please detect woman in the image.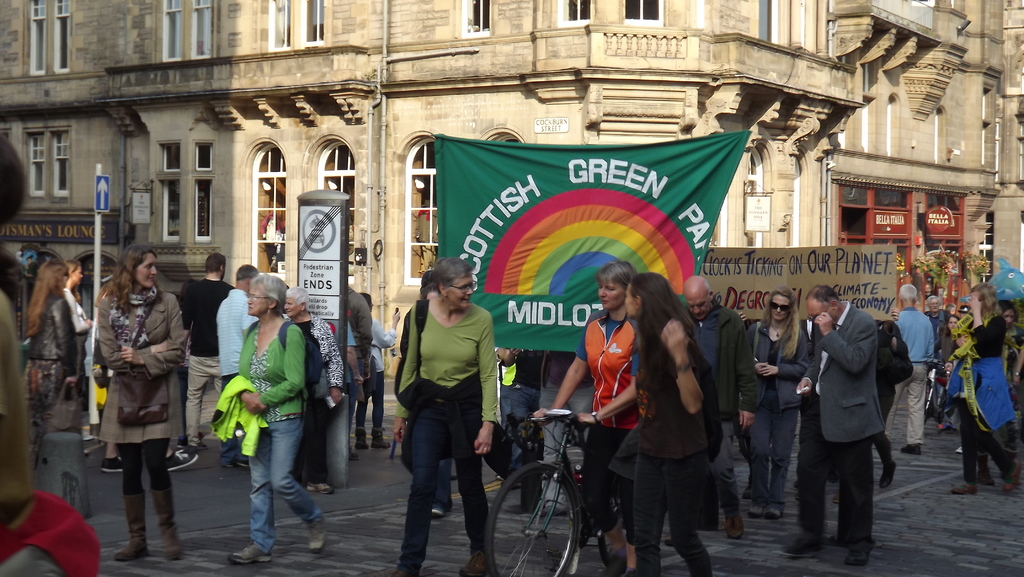
Rect(229, 273, 332, 571).
